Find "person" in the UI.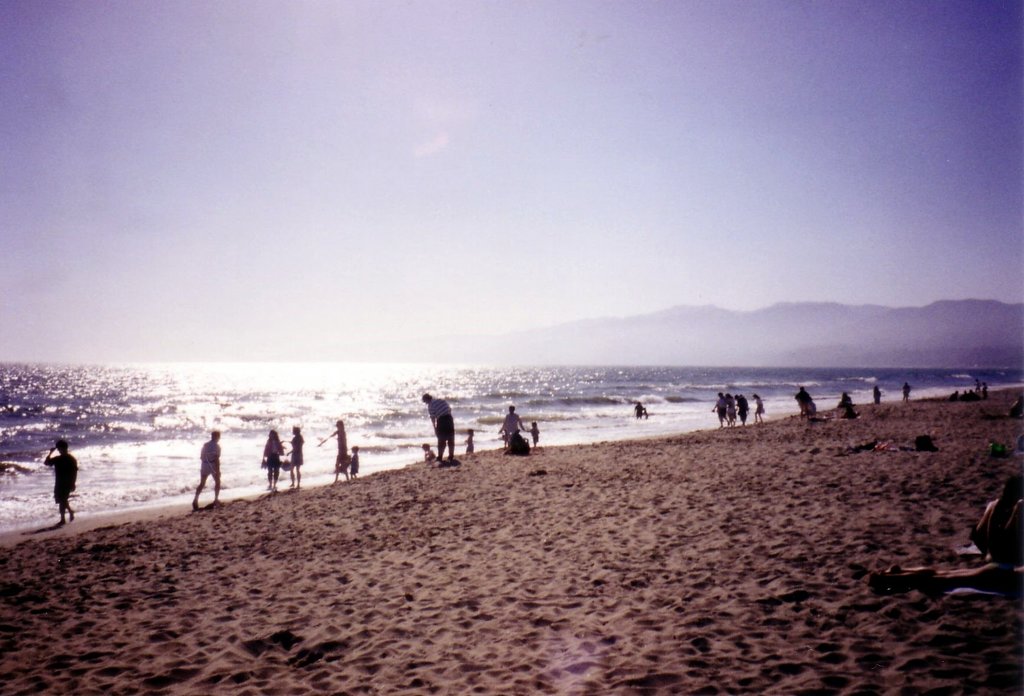
UI element at [282, 425, 304, 492].
